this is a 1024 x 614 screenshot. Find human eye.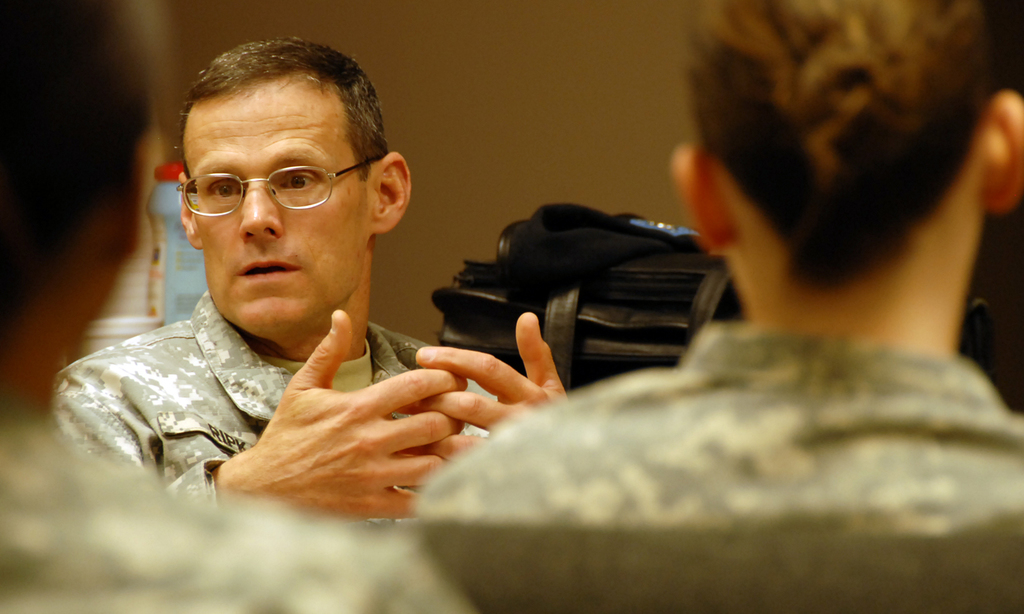
Bounding box: (279, 167, 318, 195).
